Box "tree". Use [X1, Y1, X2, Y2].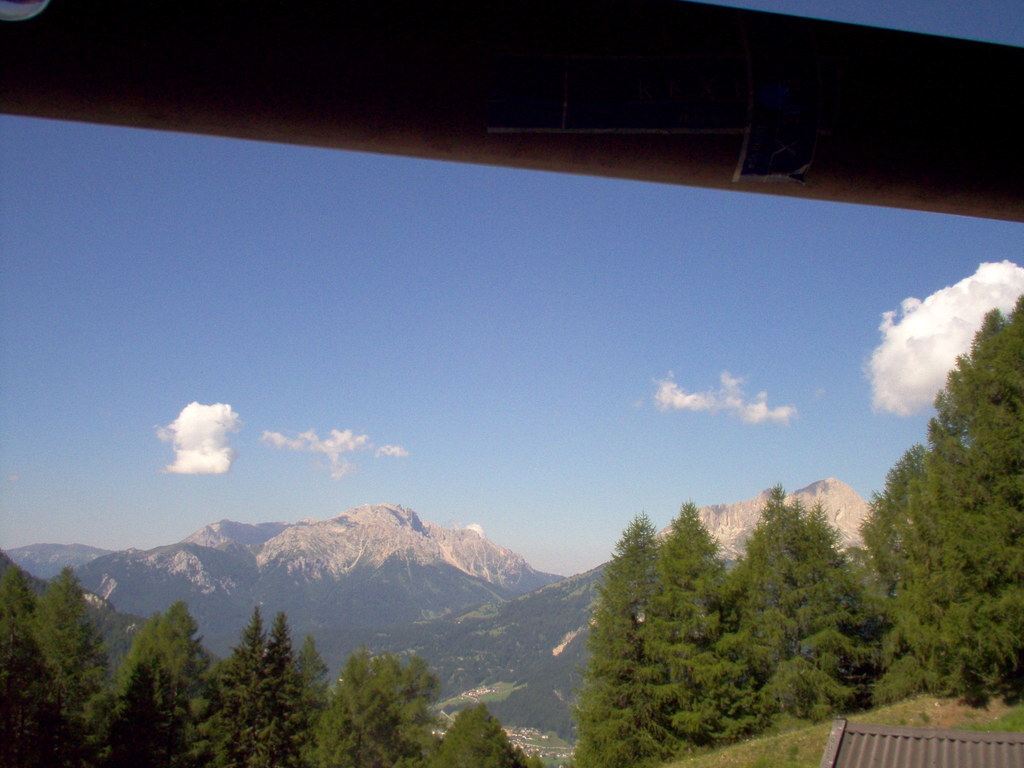
[581, 515, 695, 748].
